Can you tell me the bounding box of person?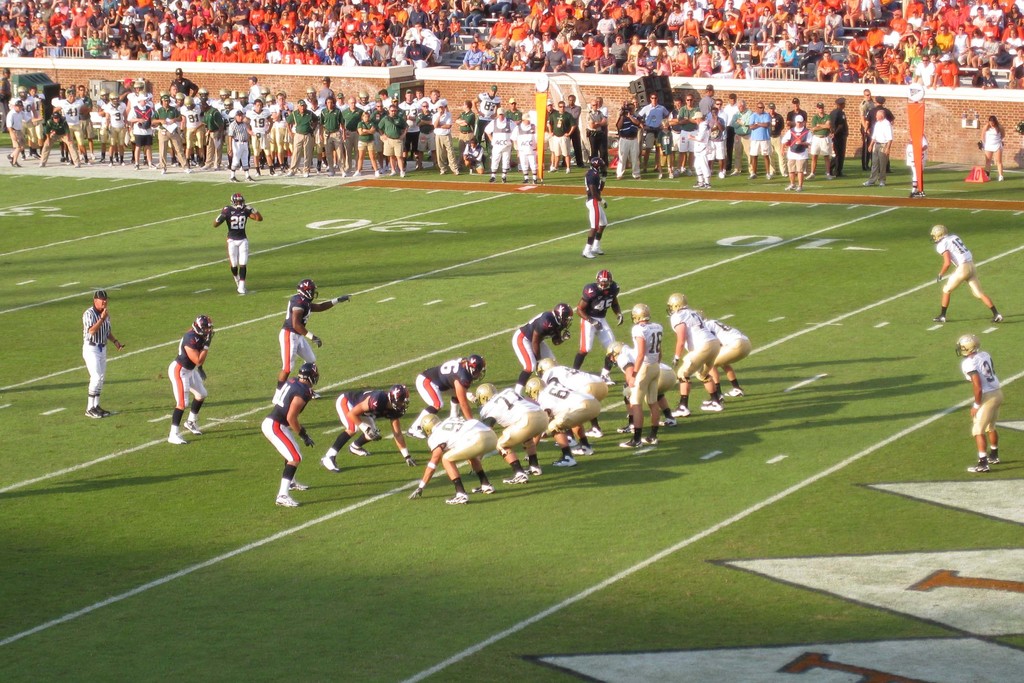
[210, 188, 262, 290].
